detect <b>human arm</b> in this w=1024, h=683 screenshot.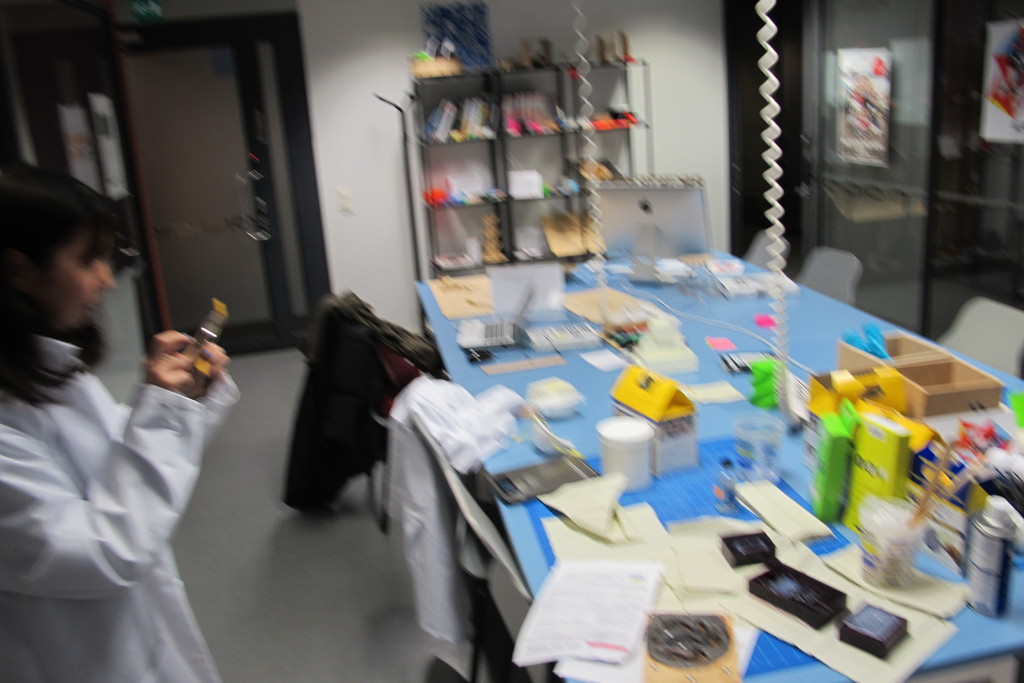
Detection: Rect(82, 315, 235, 499).
